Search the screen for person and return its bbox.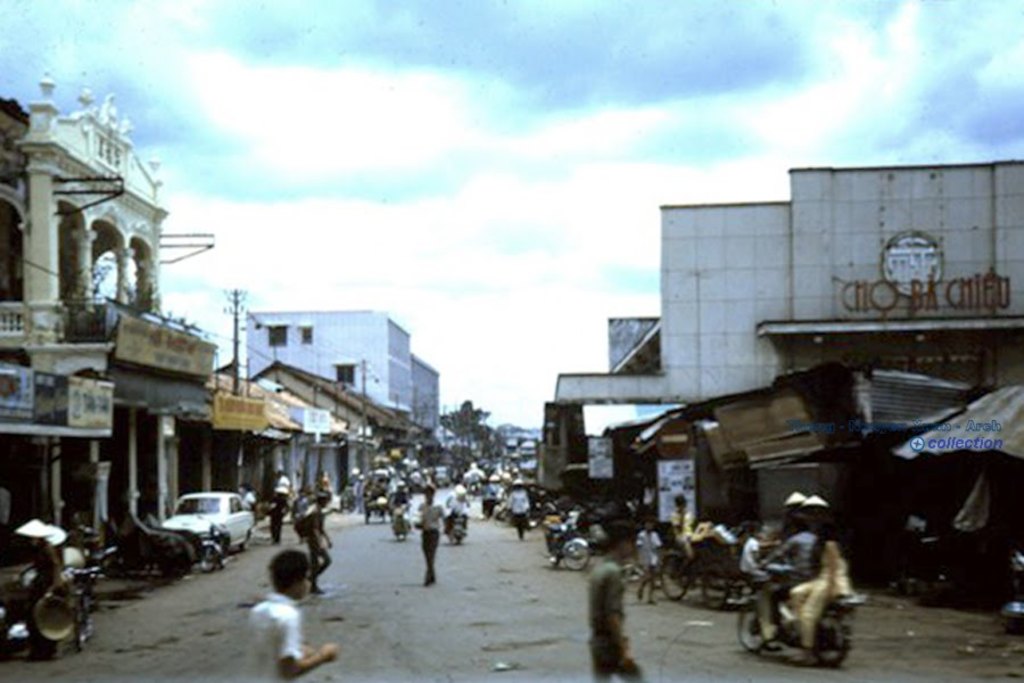
Found: <bbox>414, 480, 441, 586</bbox>.
